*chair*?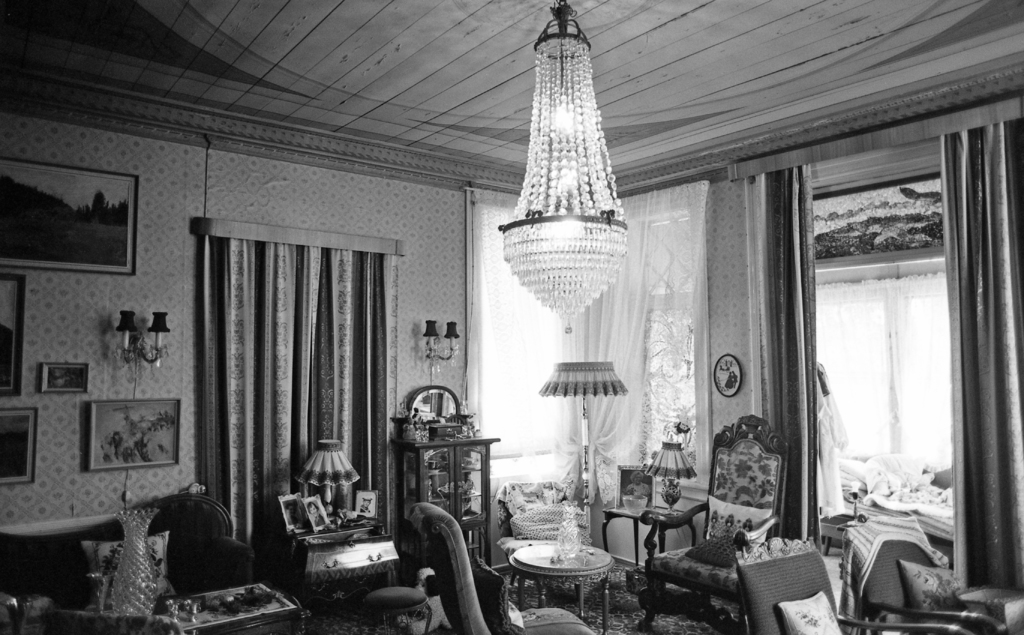
select_region(33, 611, 181, 634)
